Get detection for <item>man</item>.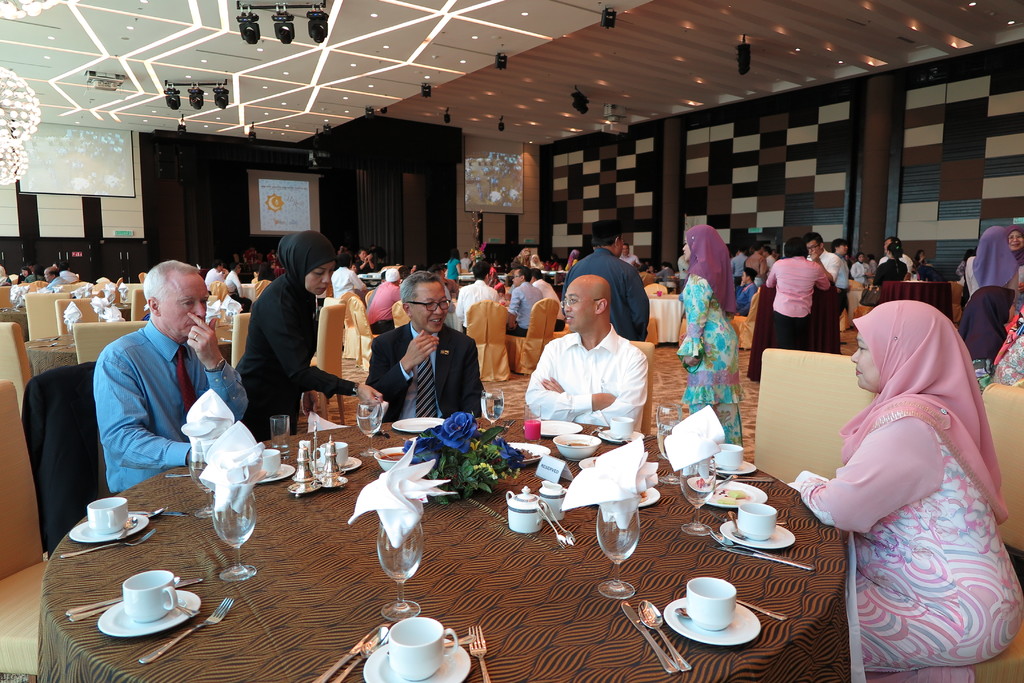
Detection: left=224, top=266, right=252, bottom=316.
